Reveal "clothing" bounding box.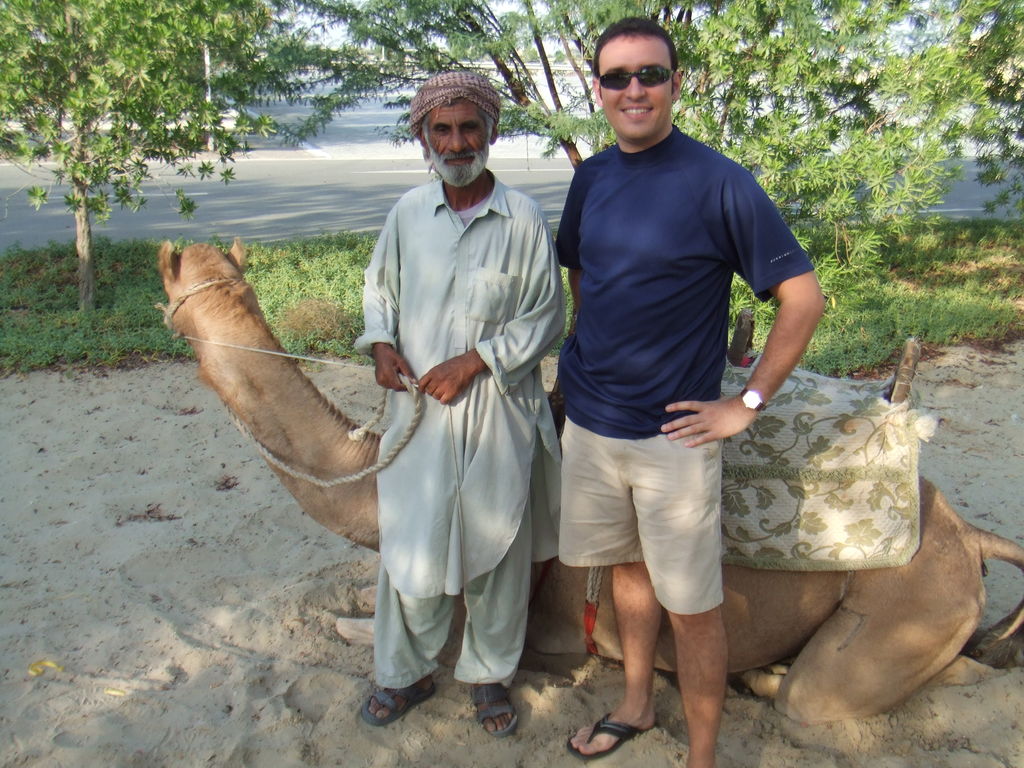
Revealed: [left=342, top=113, right=559, bottom=727].
